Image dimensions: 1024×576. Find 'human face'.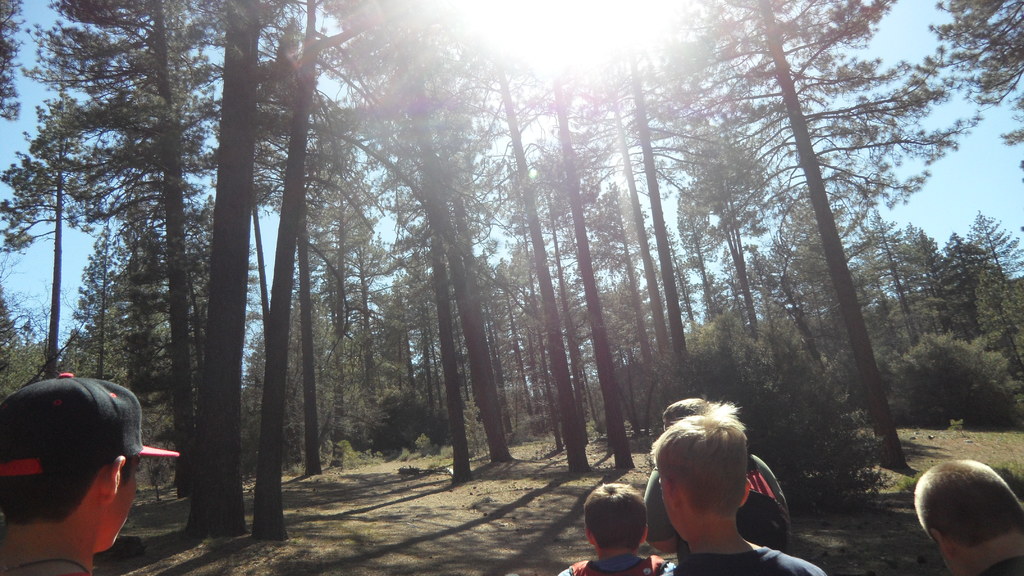
select_region(99, 460, 141, 555).
